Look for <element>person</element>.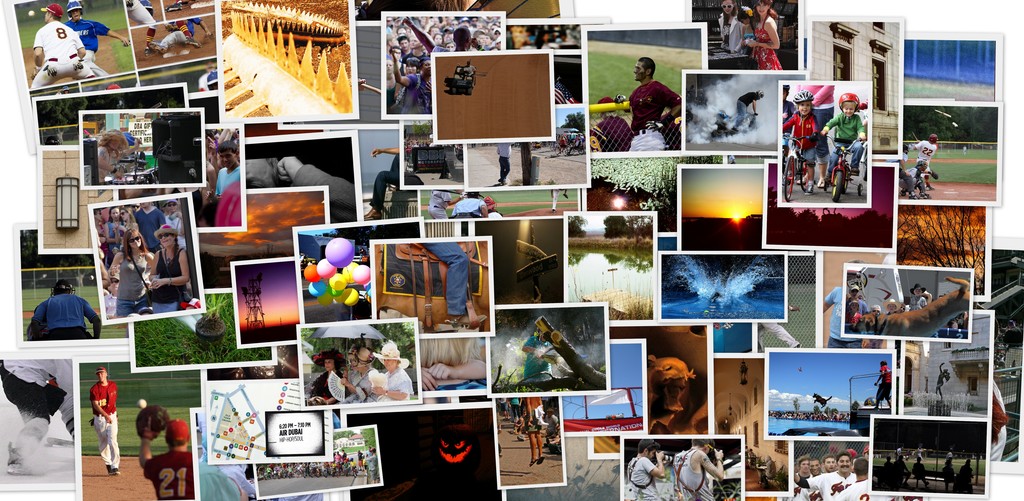
Found: locate(451, 188, 479, 218).
